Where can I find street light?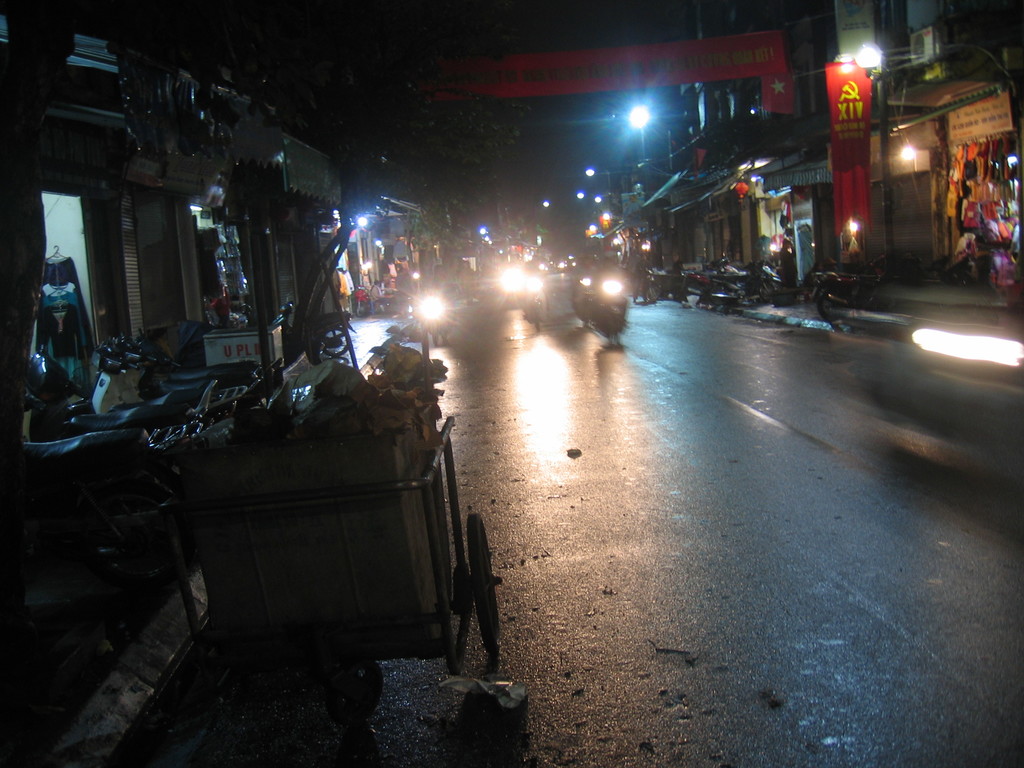
You can find it at region(591, 193, 602, 209).
